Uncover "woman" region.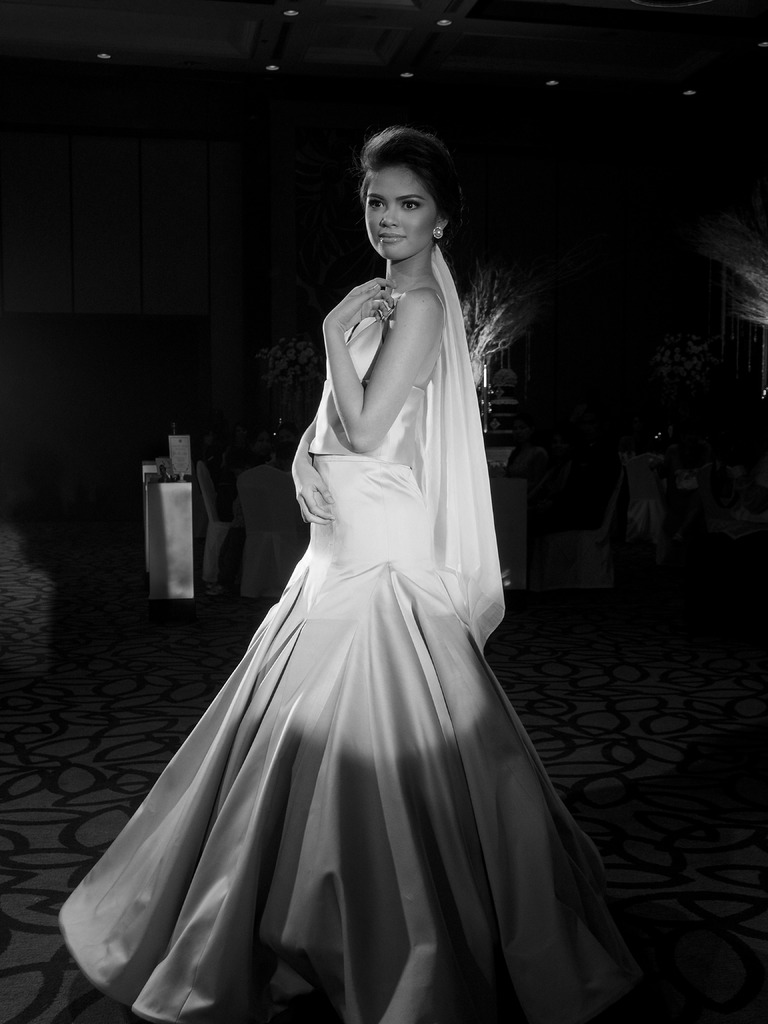
Uncovered: pyautogui.locateOnScreen(81, 147, 614, 1011).
